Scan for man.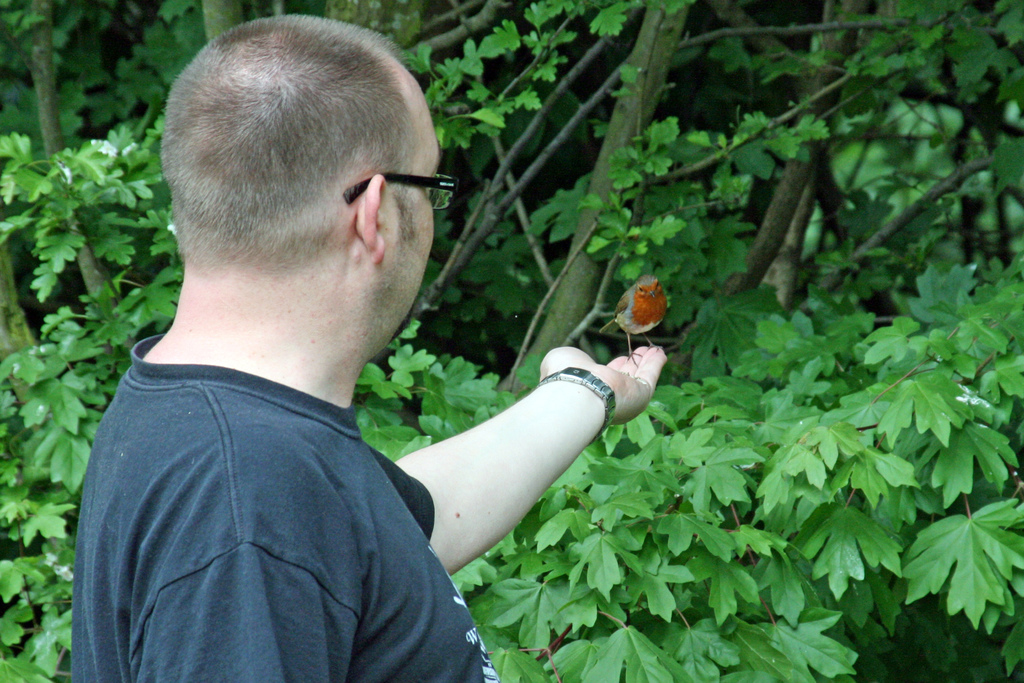
Scan result: bbox=[29, 21, 631, 670].
